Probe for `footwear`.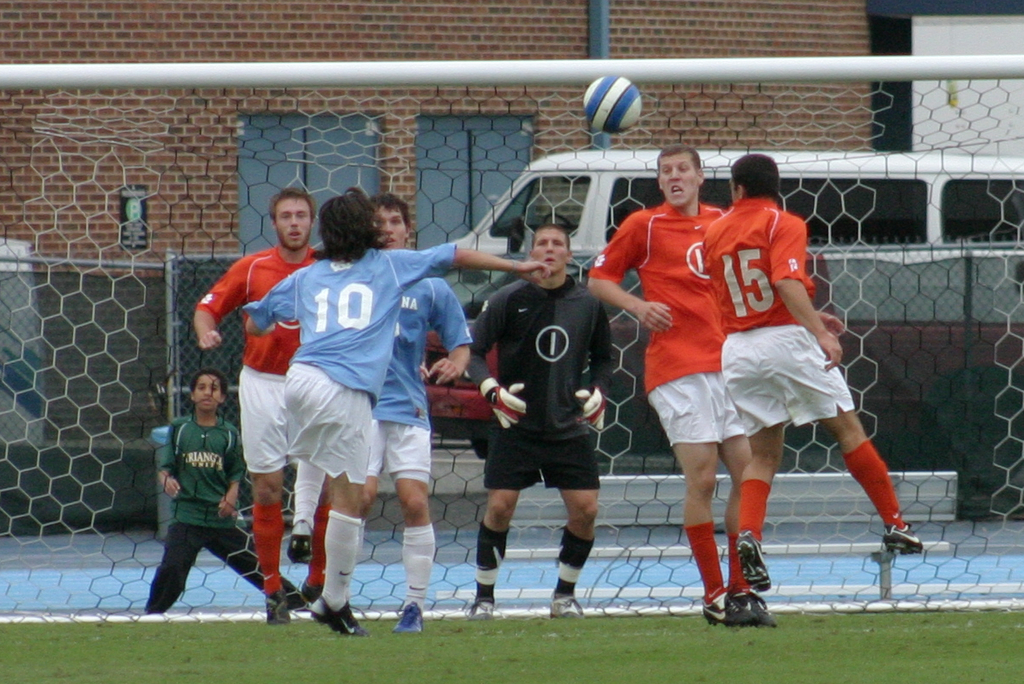
Probe result: bbox=[748, 536, 770, 586].
